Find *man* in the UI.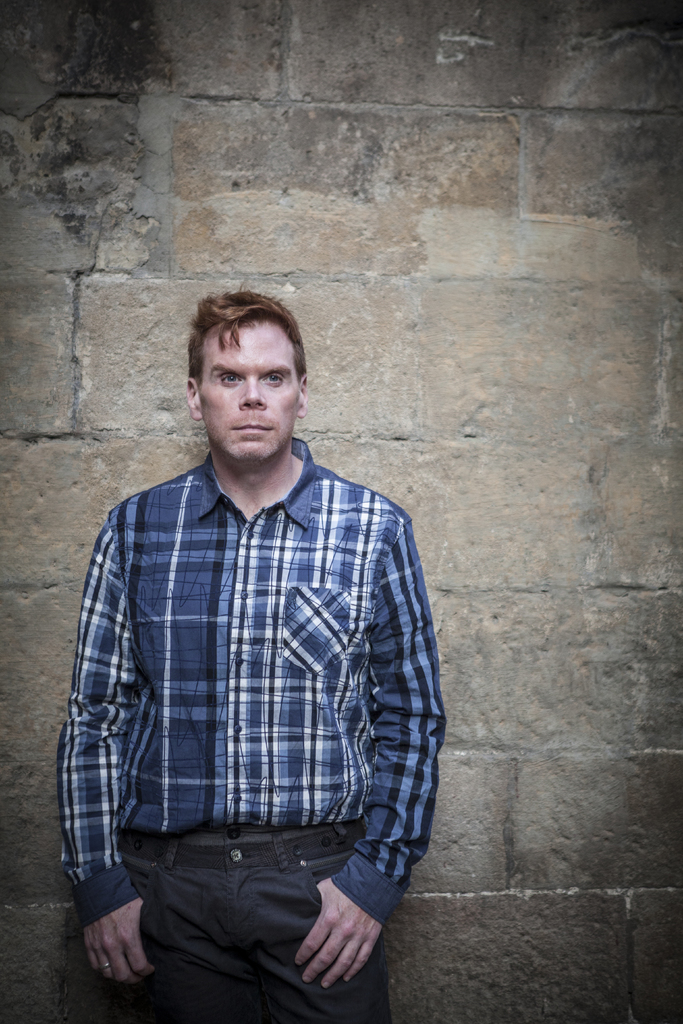
UI element at (49, 291, 453, 1023).
